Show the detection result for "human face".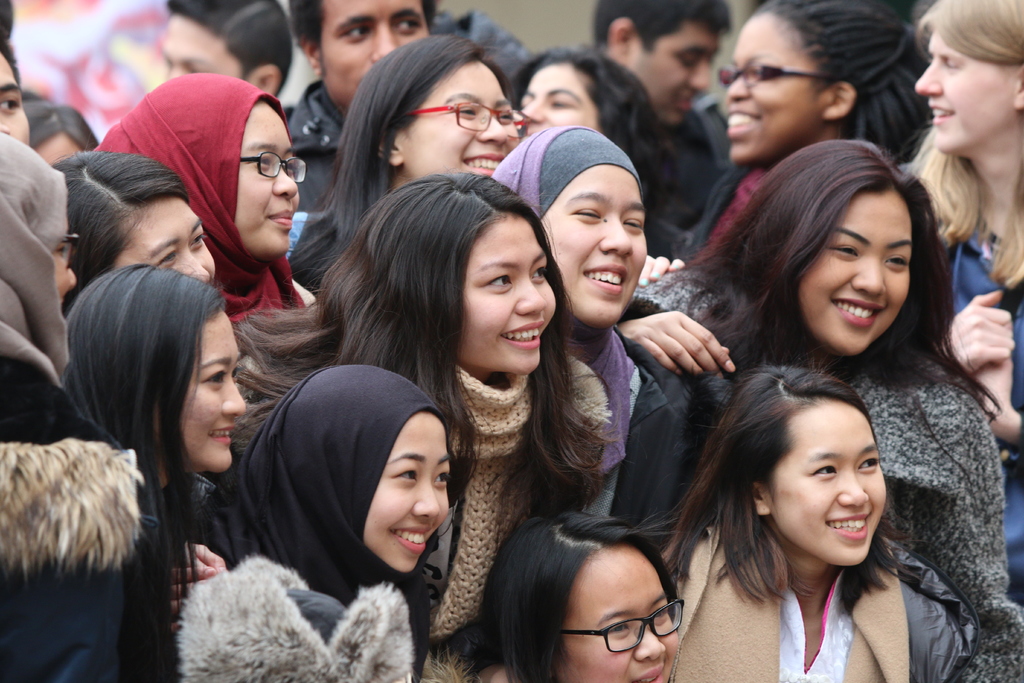
157 12 246 85.
